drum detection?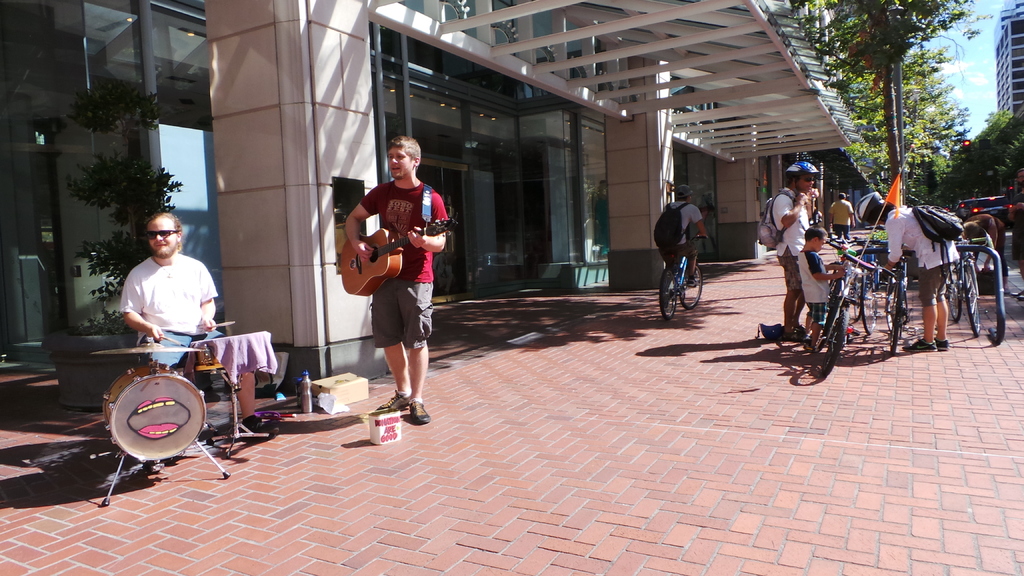
box(102, 362, 206, 461)
